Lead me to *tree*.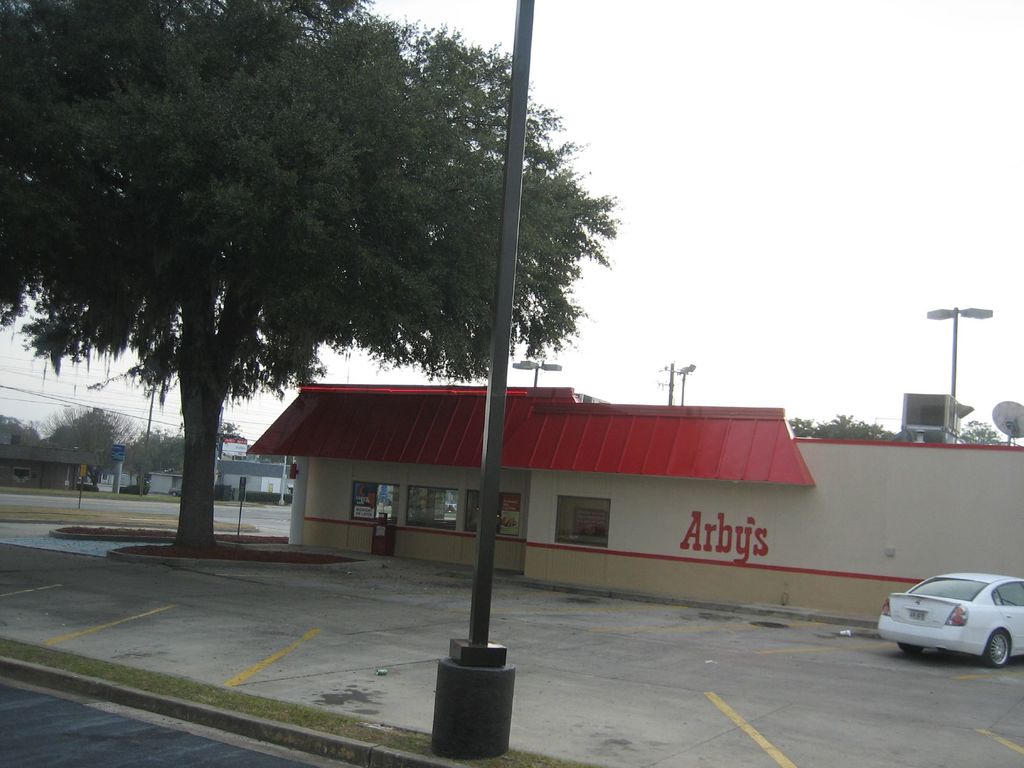
Lead to {"left": 961, "top": 412, "right": 1008, "bottom": 446}.
